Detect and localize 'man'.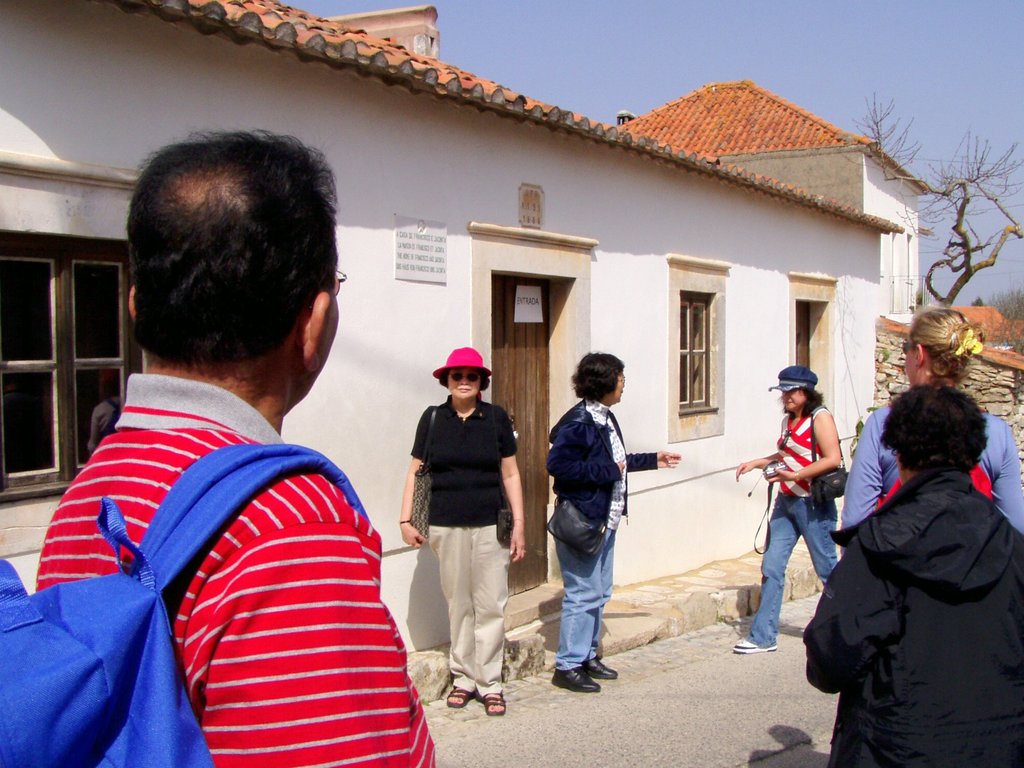
Localized at pyautogui.locateOnScreen(34, 154, 432, 766).
